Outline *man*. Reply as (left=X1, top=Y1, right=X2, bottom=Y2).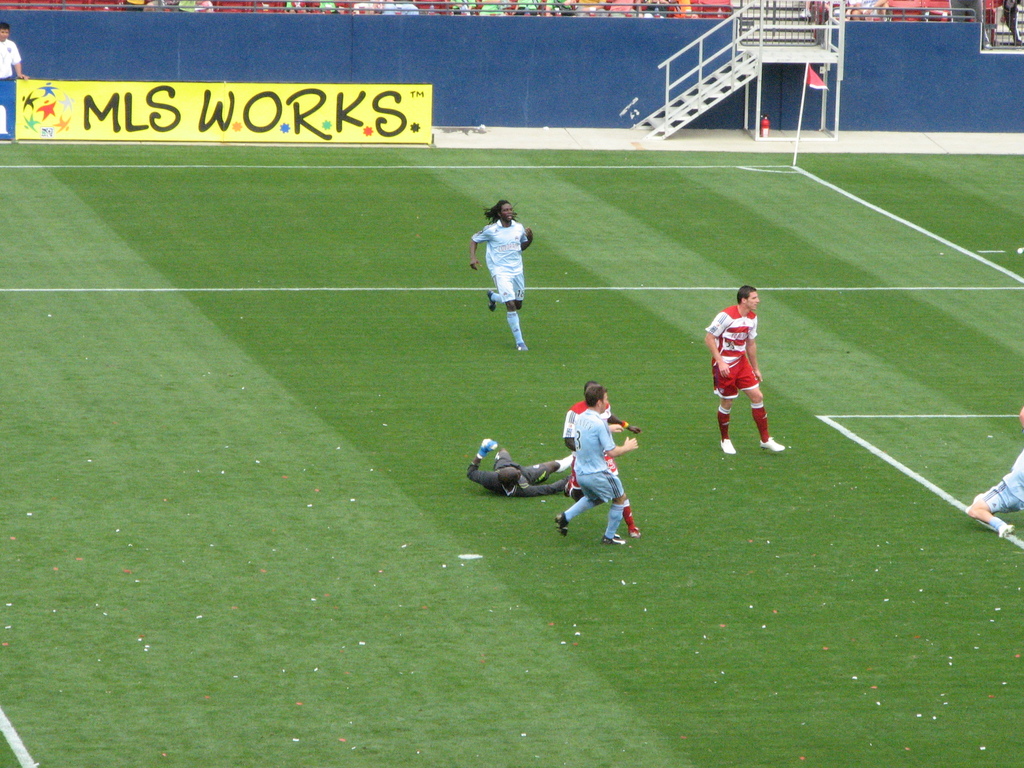
(left=567, top=380, right=637, bottom=534).
